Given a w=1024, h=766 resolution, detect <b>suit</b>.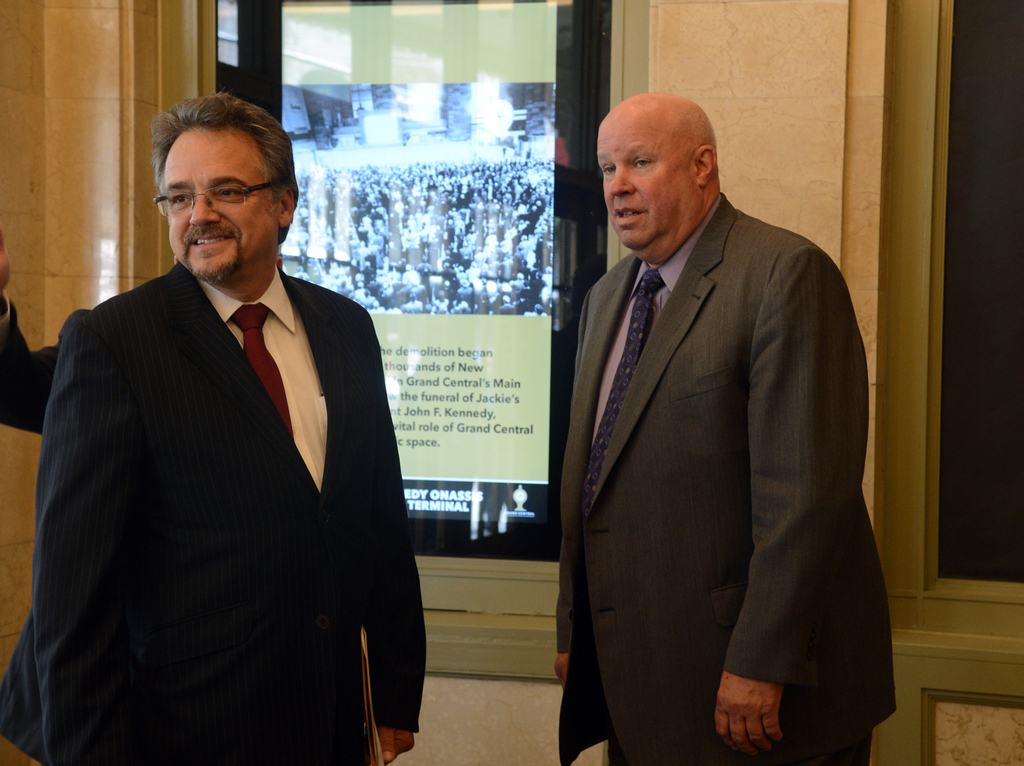
detection(556, 191, 901, 765).
